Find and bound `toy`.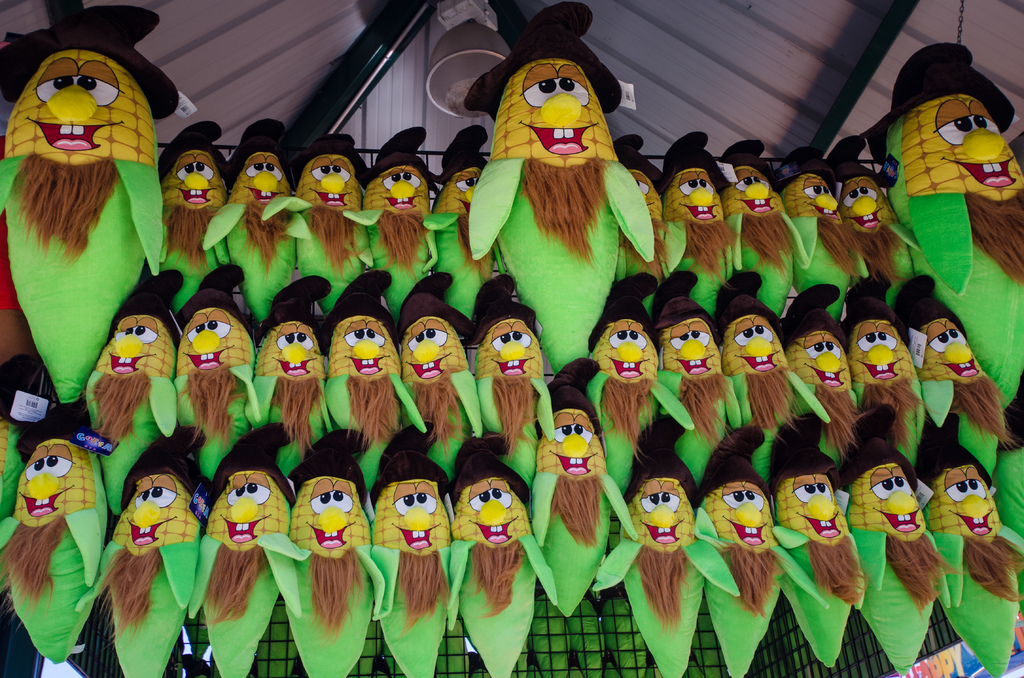
Bound: Rect(785, 282, 862, 476).
